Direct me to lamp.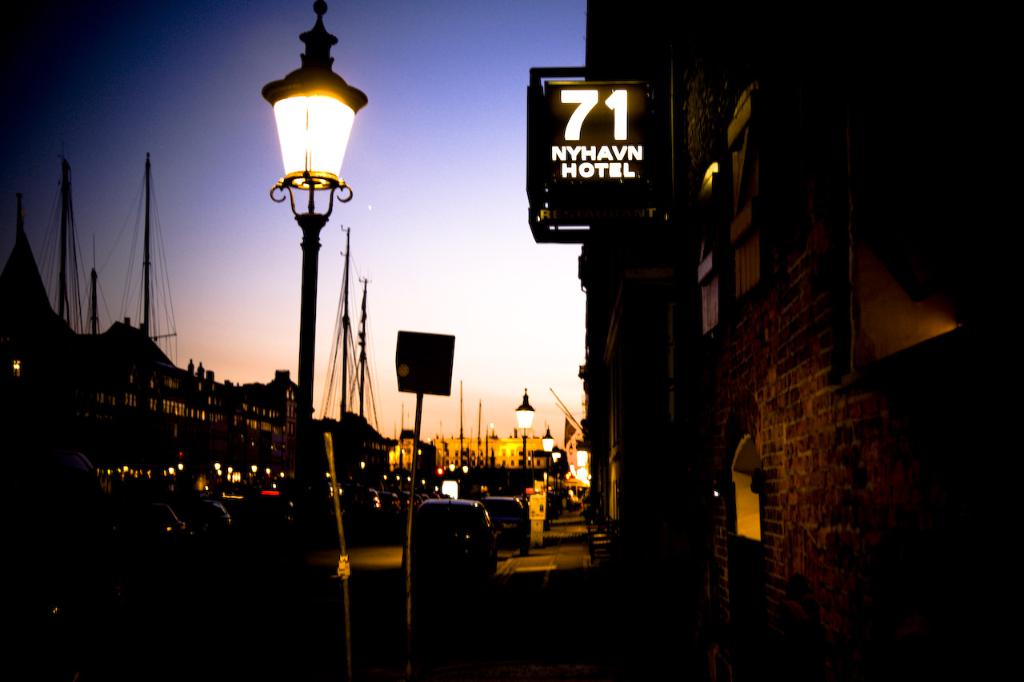
Direction: (left=256, top=13, right=366, bottom=285).
